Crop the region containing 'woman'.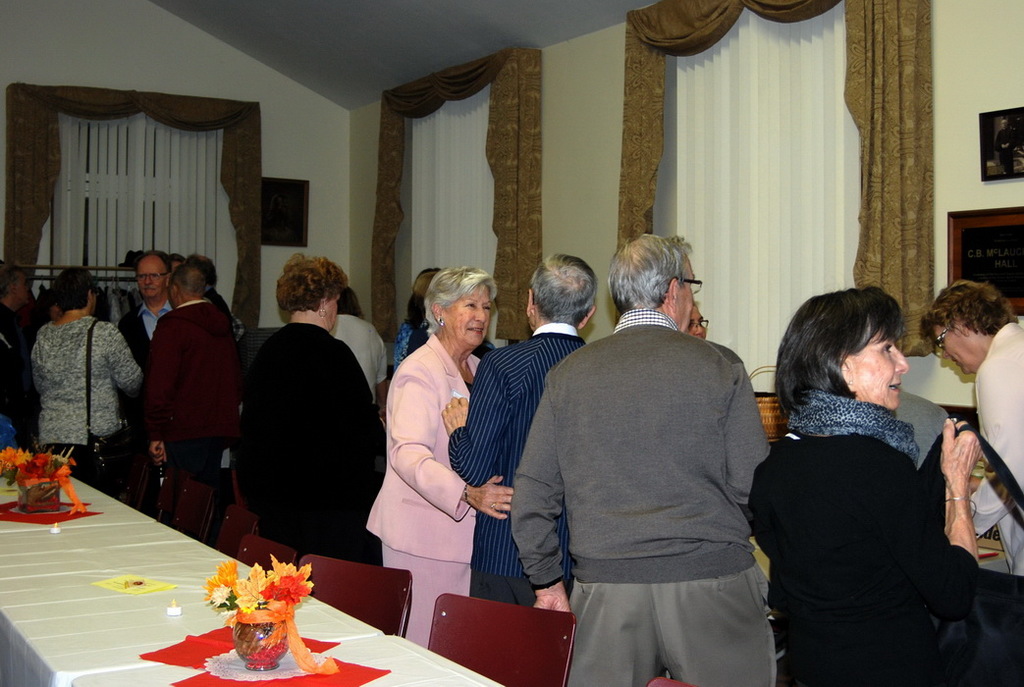
Crop region: select_region(918, 274, 1023, 654).
